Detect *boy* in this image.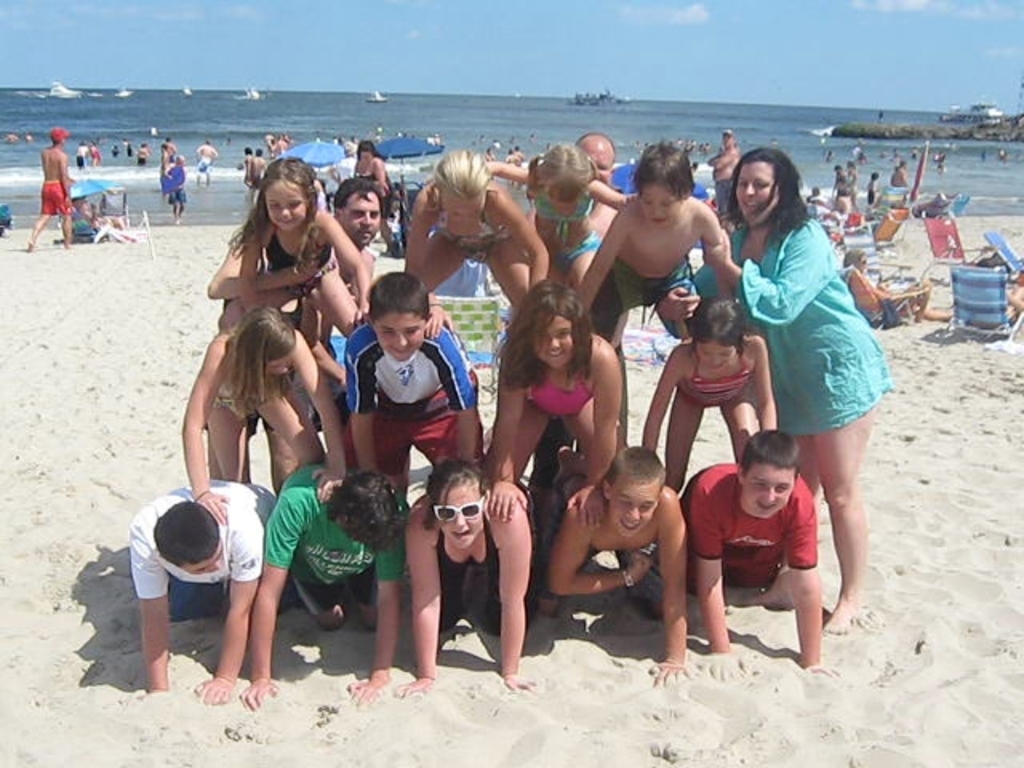
Detection: pyautogui.locateOnScreen(125, 472, 280, 701).
